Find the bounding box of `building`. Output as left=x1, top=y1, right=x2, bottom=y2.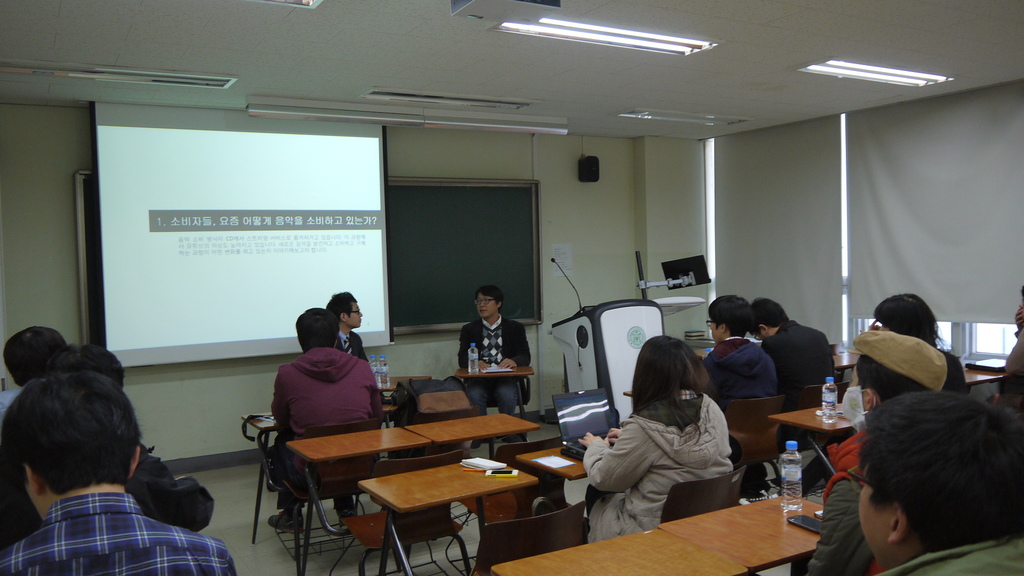
left=2, top=0, right=1023, bottom=575.
